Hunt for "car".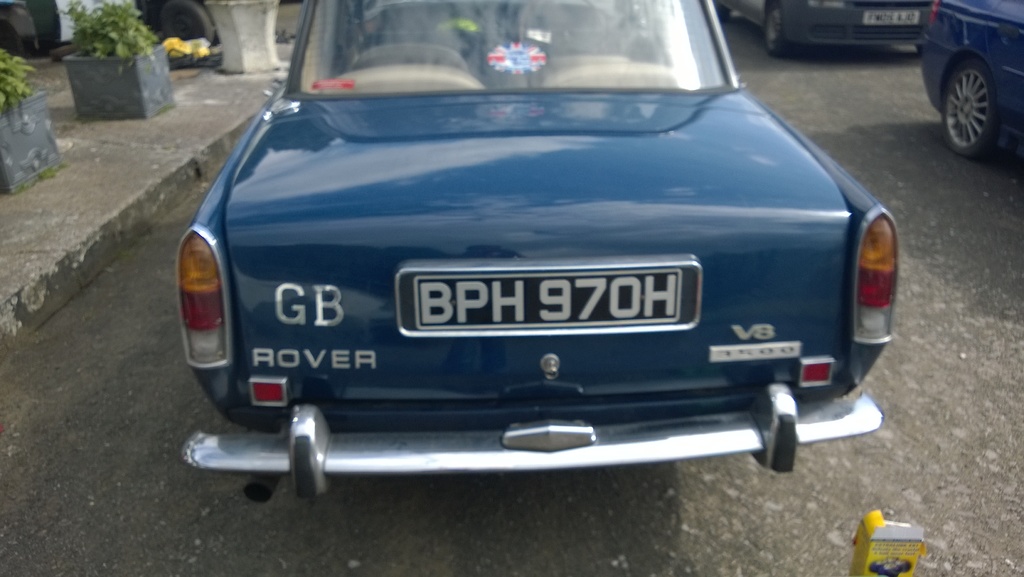
Hunted down at pyautogui.locateOnScreen(706, 0, 932, 61).
